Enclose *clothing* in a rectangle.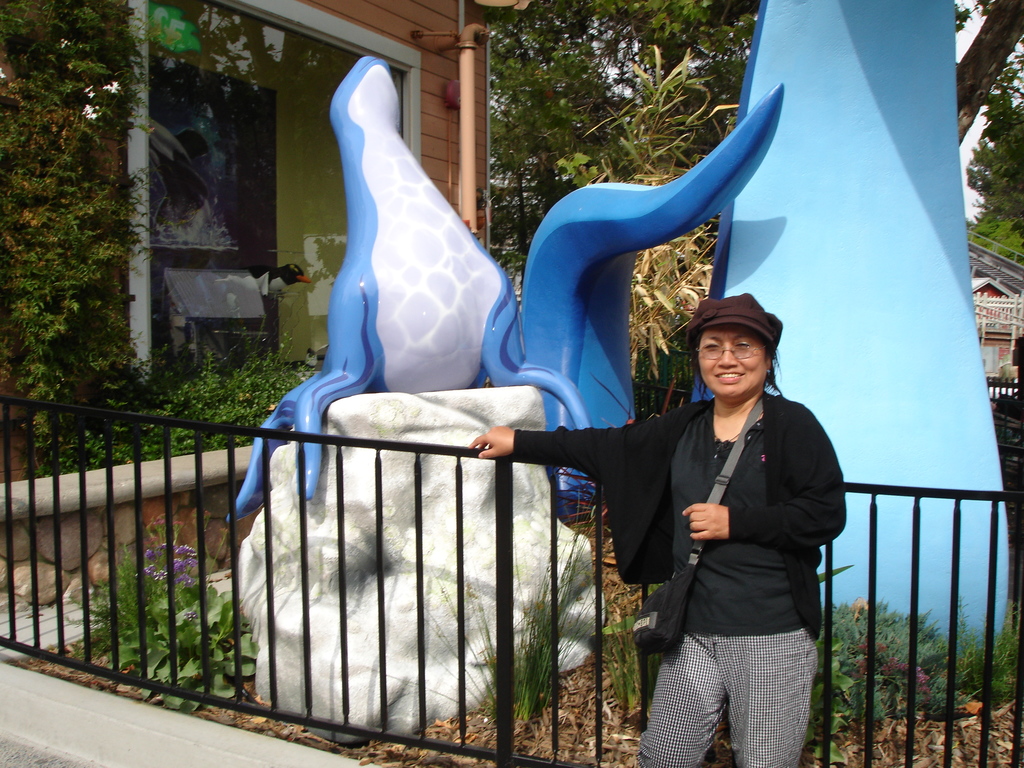
l=511, t=384, r=844, b=638.
